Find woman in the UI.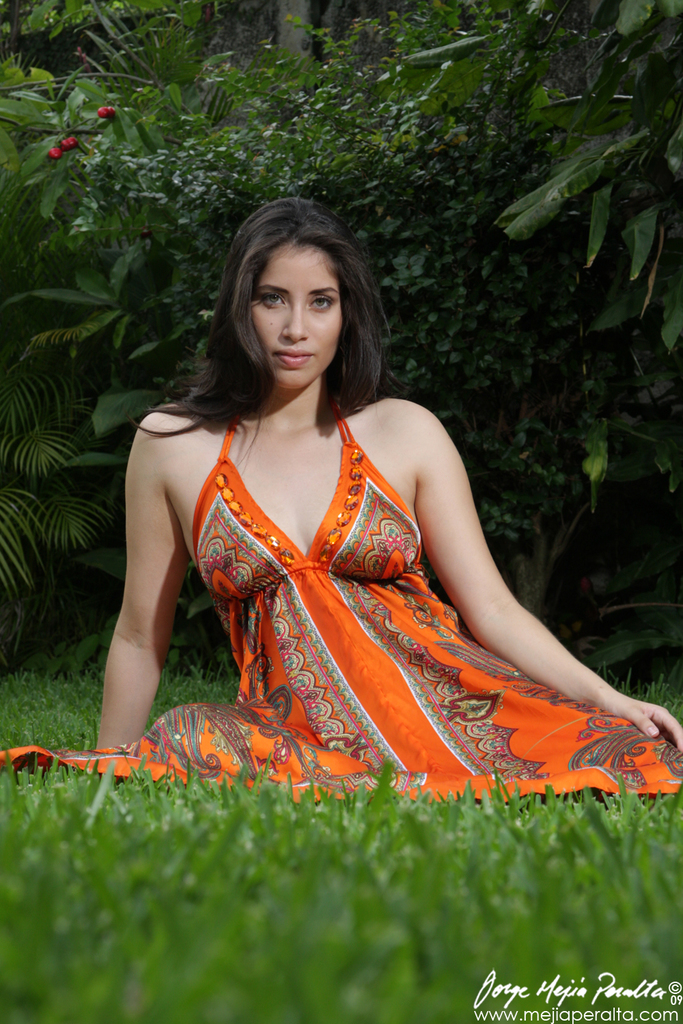
UI element at [x1=0, y1=194, x2=682, y2=799].
